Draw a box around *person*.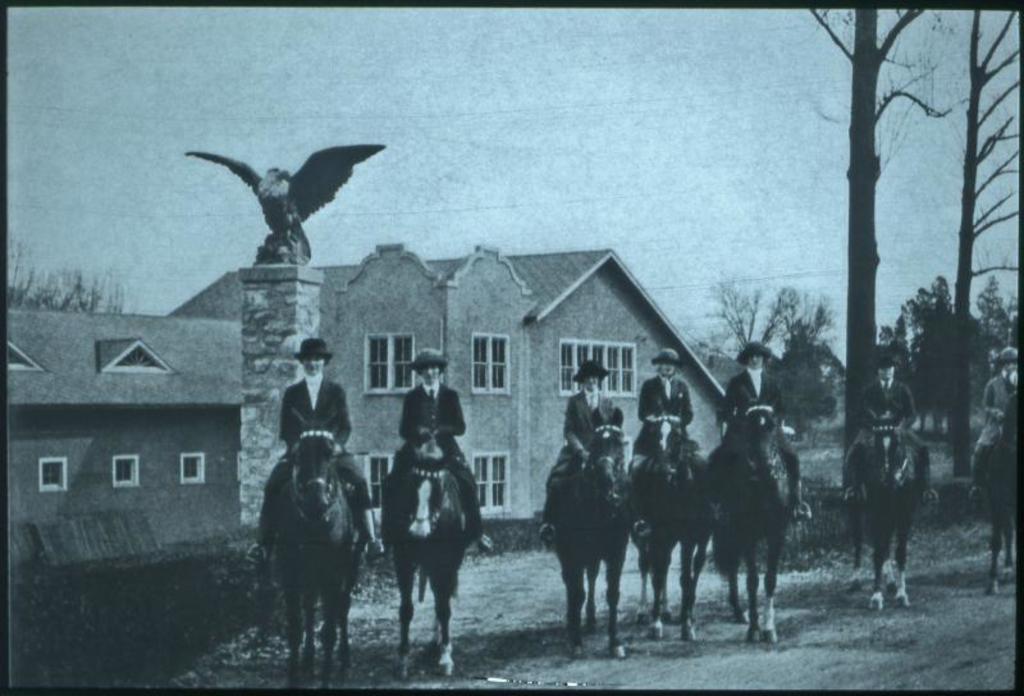
pyautogui.locateOnScreen(620, 349, 727, 545).
